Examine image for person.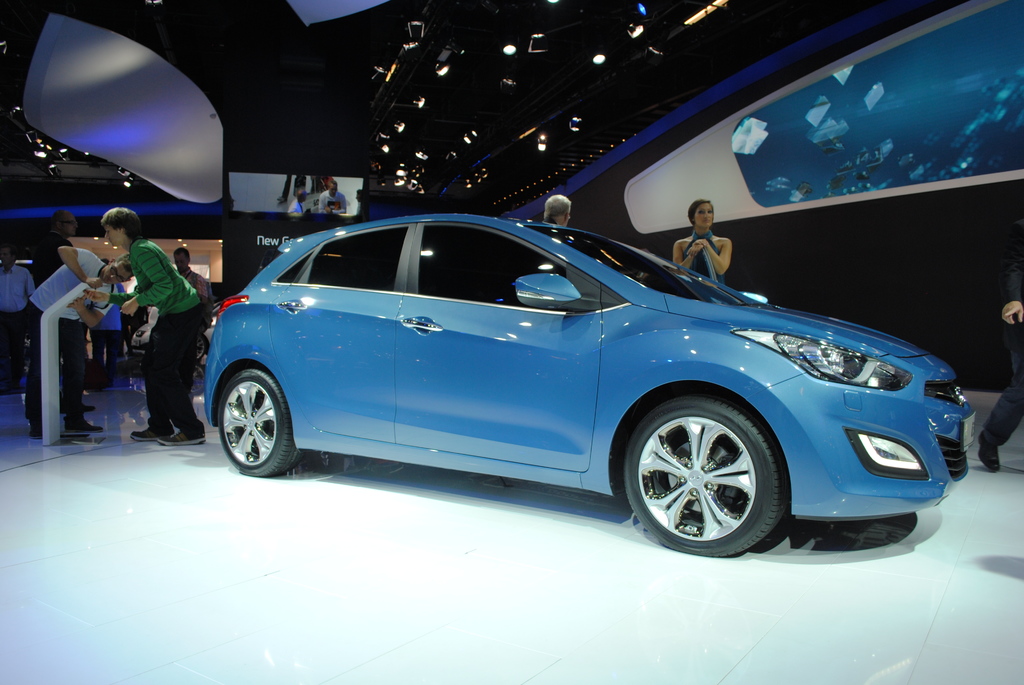
Examination result: [26, 245, 132, 437].
